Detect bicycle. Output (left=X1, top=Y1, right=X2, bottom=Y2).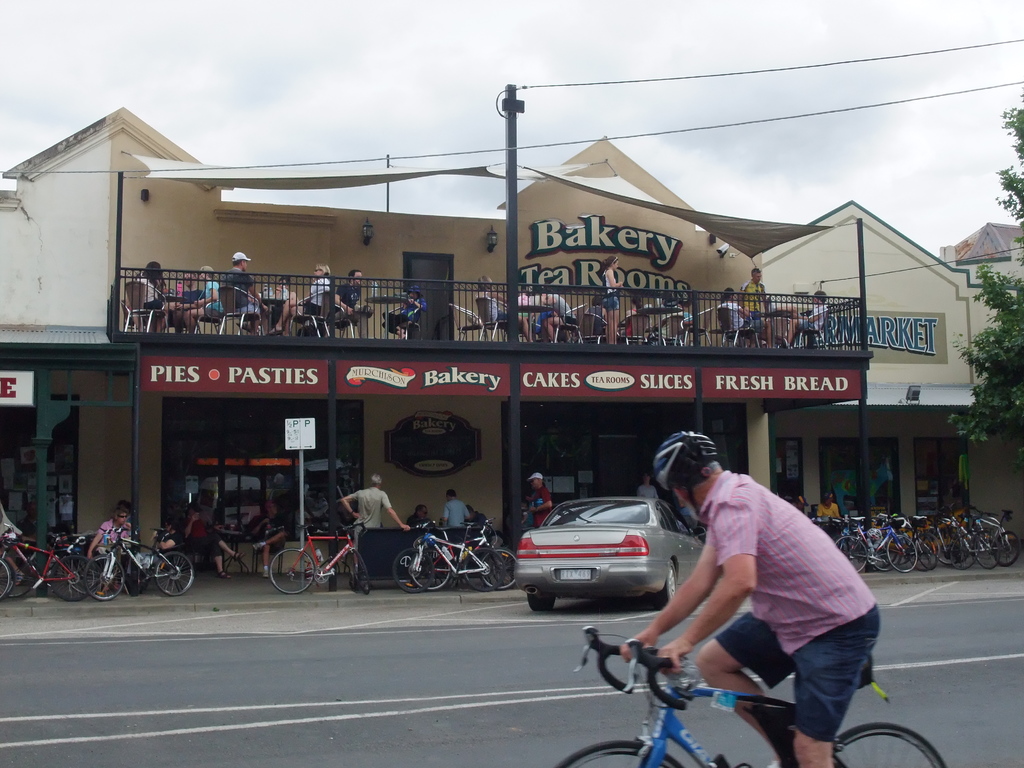
(left=393, top=522, right=512, bottom=590).
